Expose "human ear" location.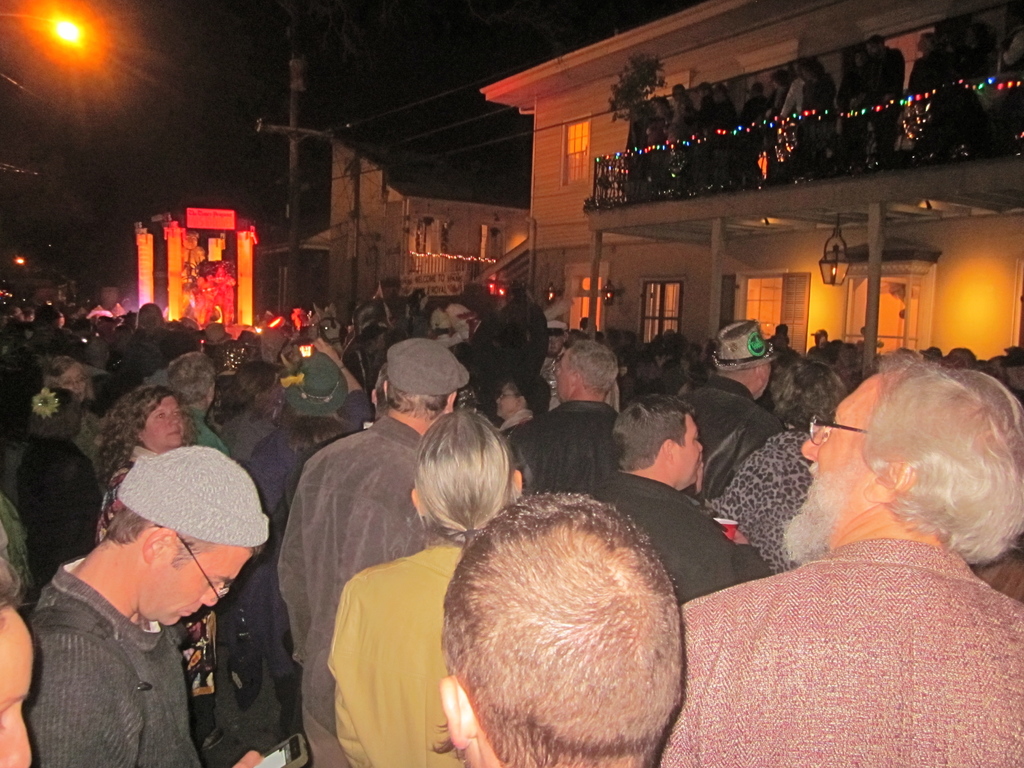
Exposed at rect(863, 456, 915, 504).
